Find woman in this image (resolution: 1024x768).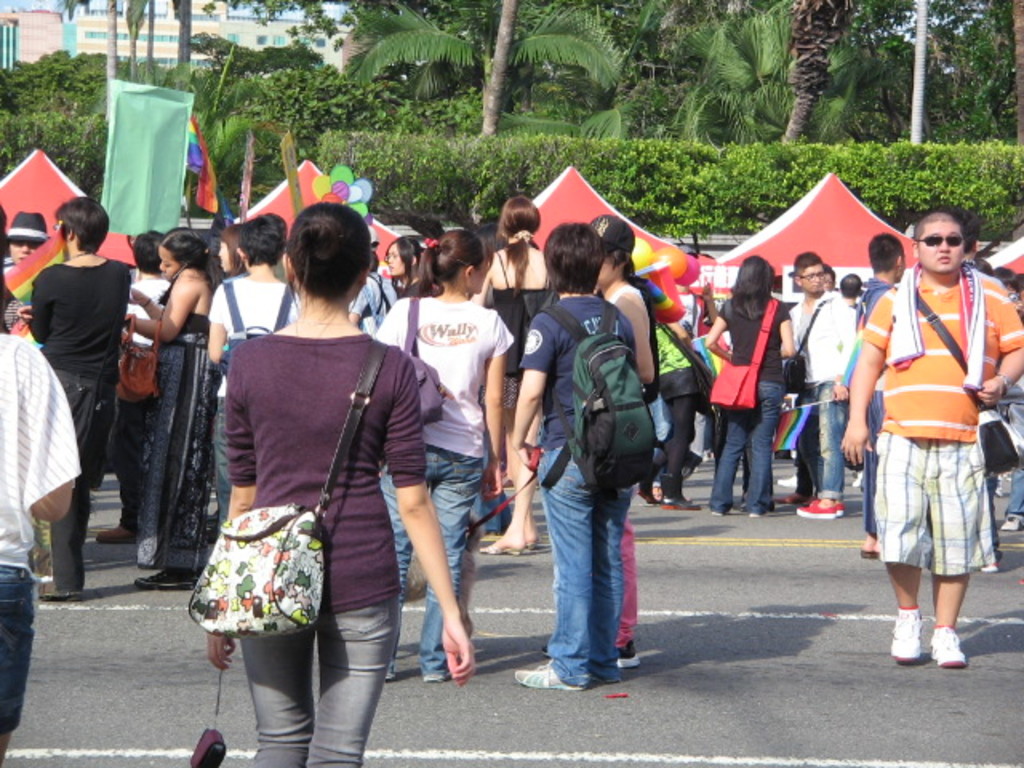
590:213:659:669.
